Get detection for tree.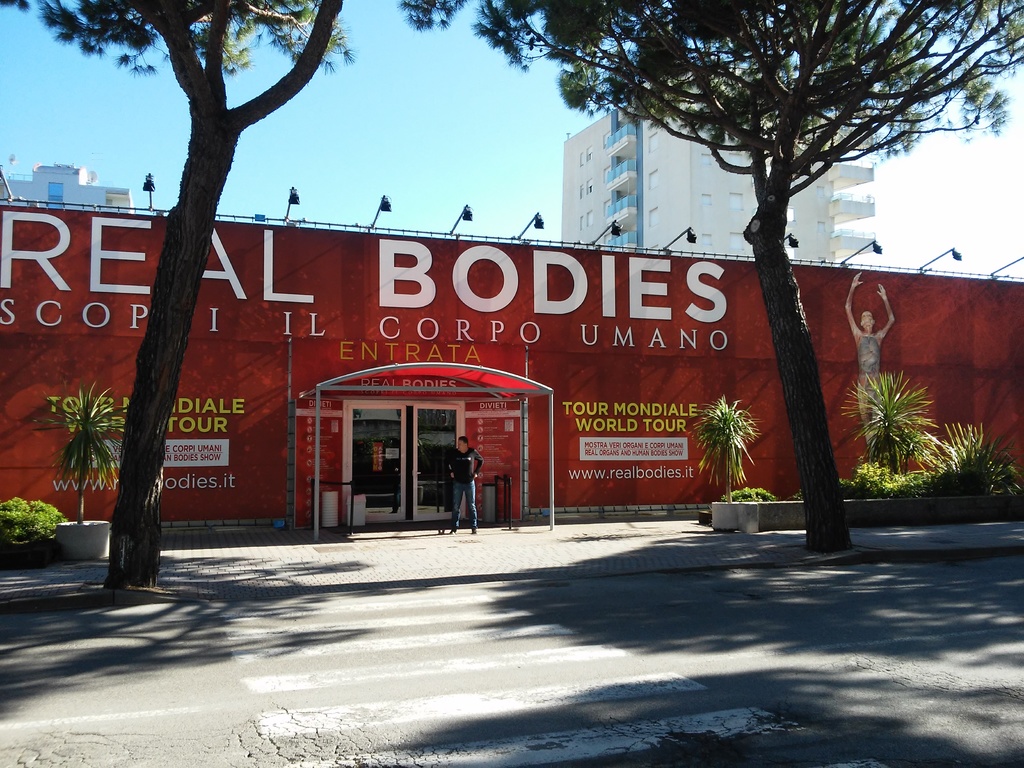
Detection: bbox=(682, 383, 768, 529).
